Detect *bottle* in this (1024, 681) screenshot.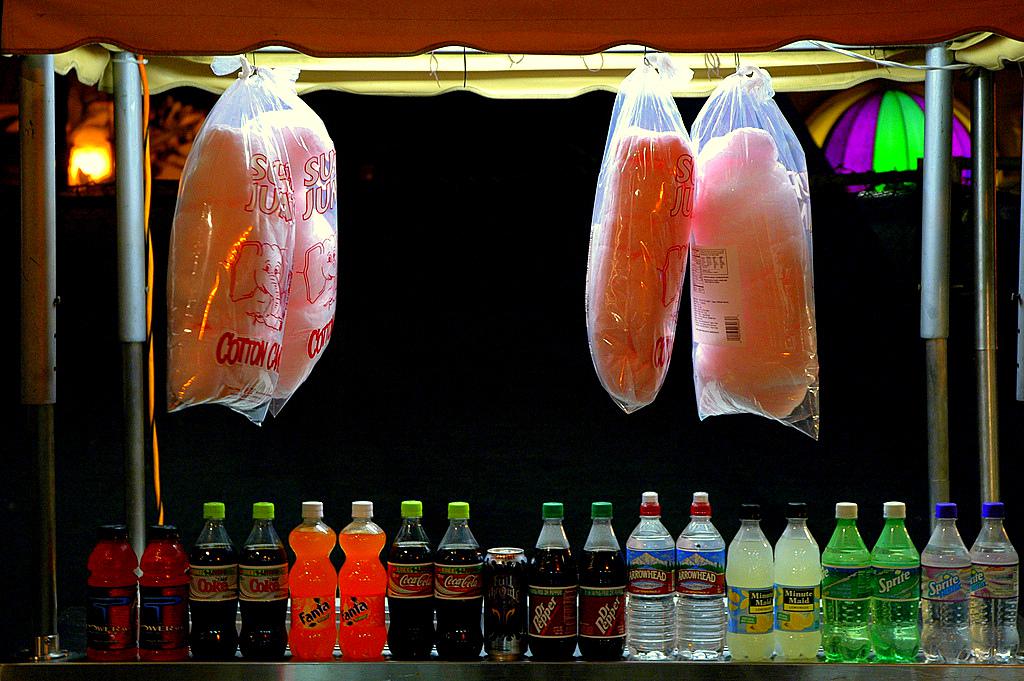
Detection: pyautogui.locateOnScreen(722, 505, 775, 660).
